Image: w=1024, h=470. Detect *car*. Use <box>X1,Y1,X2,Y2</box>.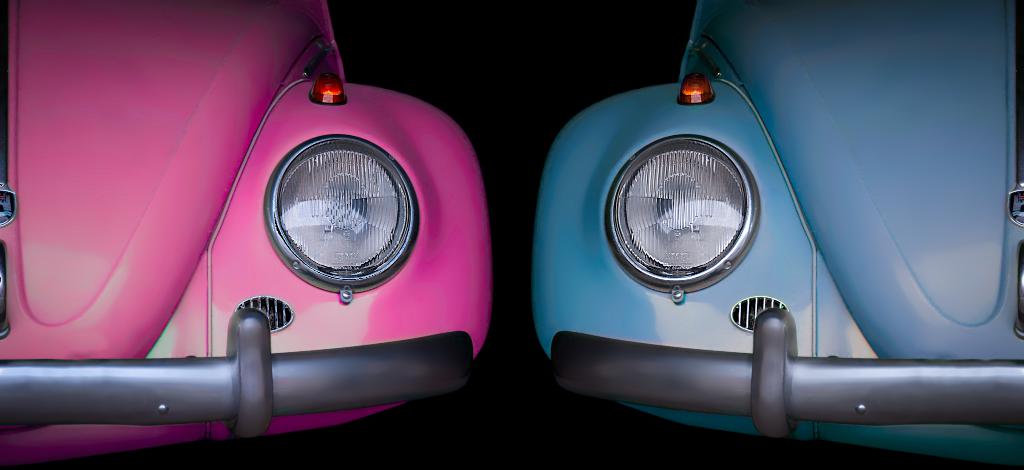
<box>0,0,493,469</box>.
